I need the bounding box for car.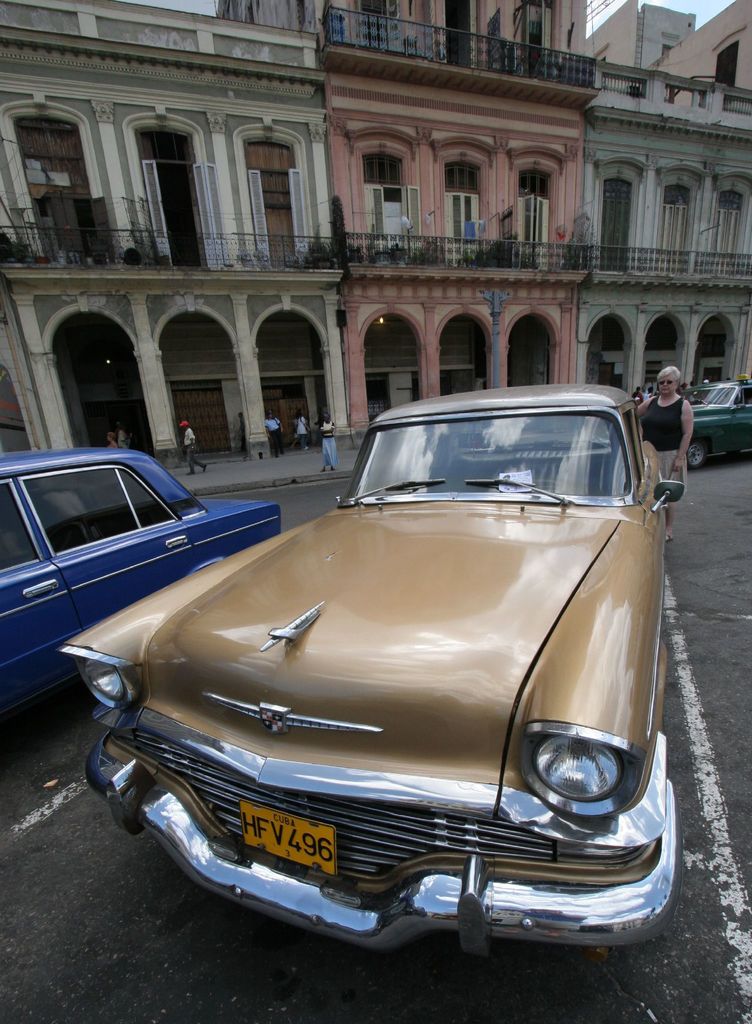
Here it is: {"x1": 64, "y1": 404, "x2": 703, "y2": 943}.
